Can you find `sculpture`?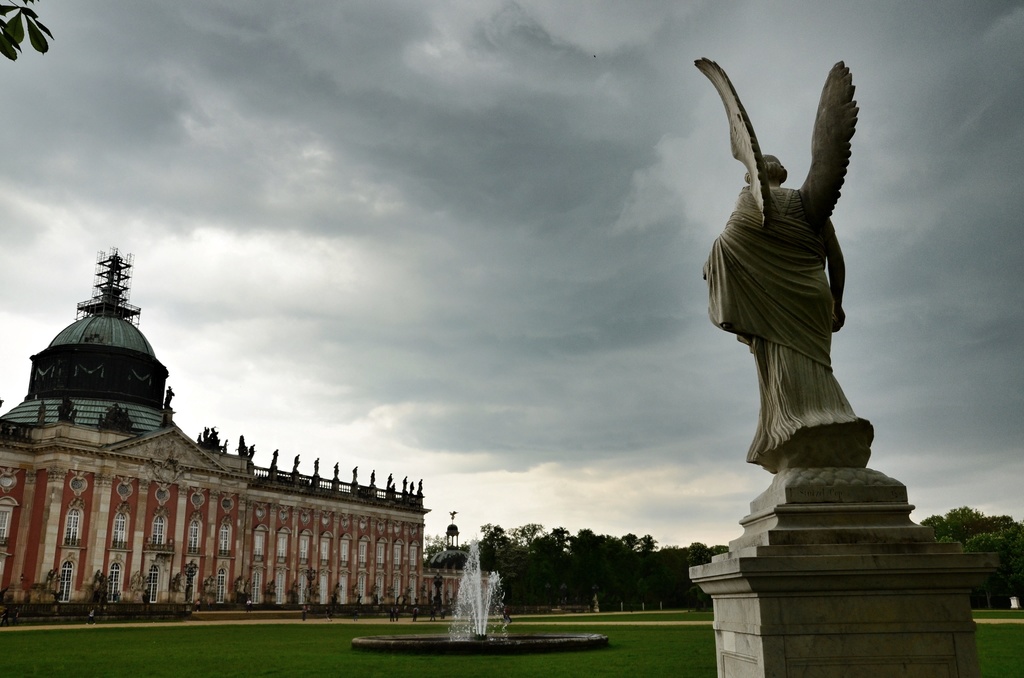
Yes, bounding box: bbox=[312, 456, 319, 476].
